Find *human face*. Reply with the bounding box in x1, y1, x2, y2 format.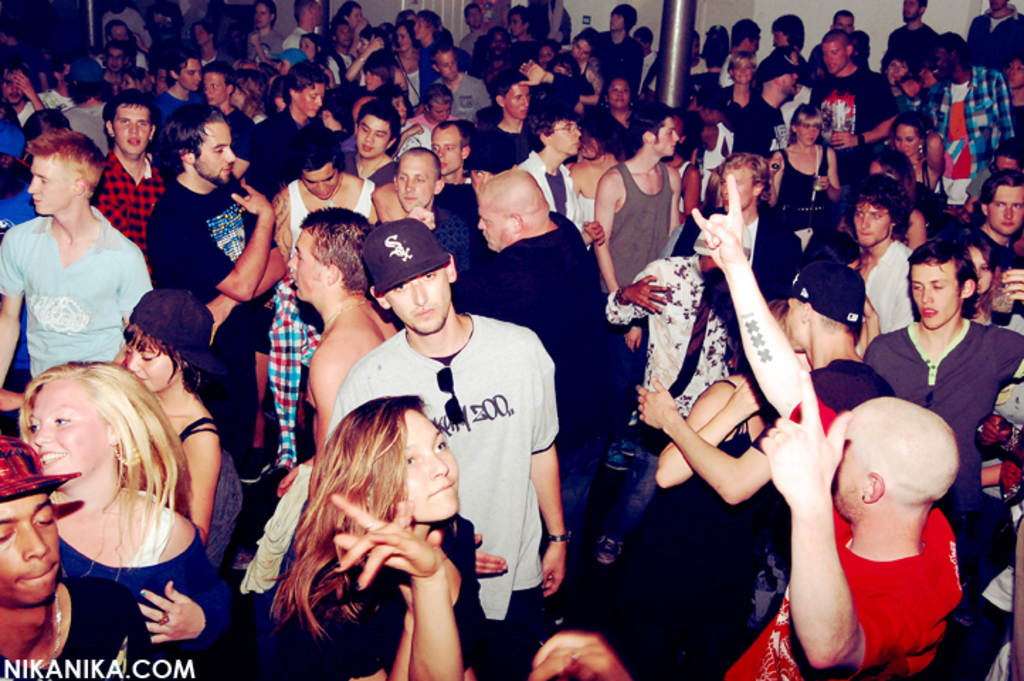
111, 21, 132, 41.
